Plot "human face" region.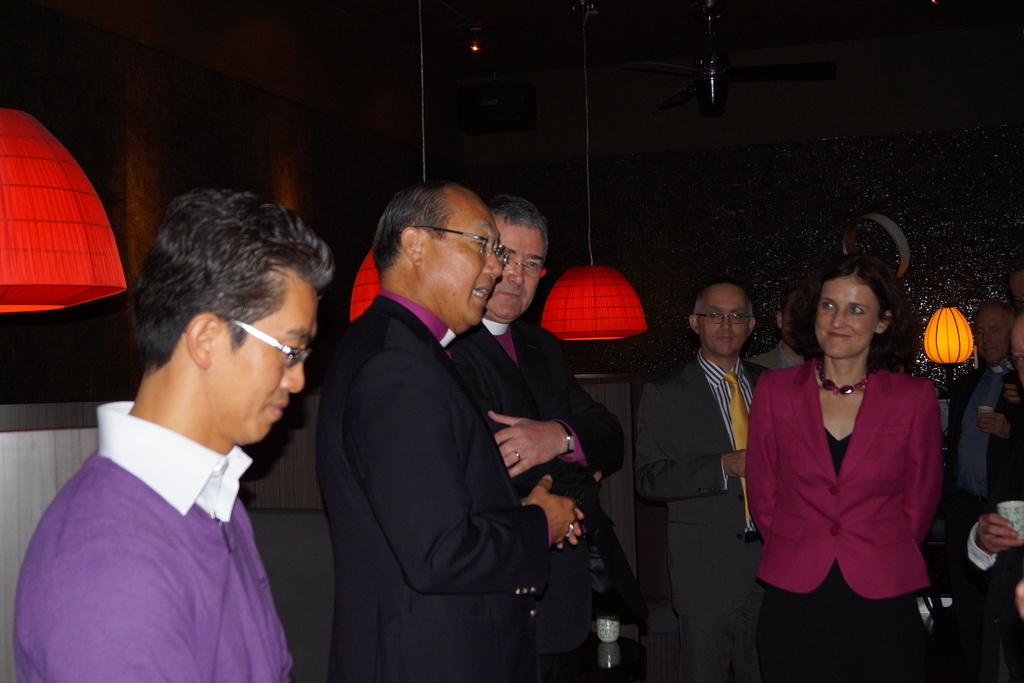
Plotted at <region>208, 278, 317, 444</region>.
